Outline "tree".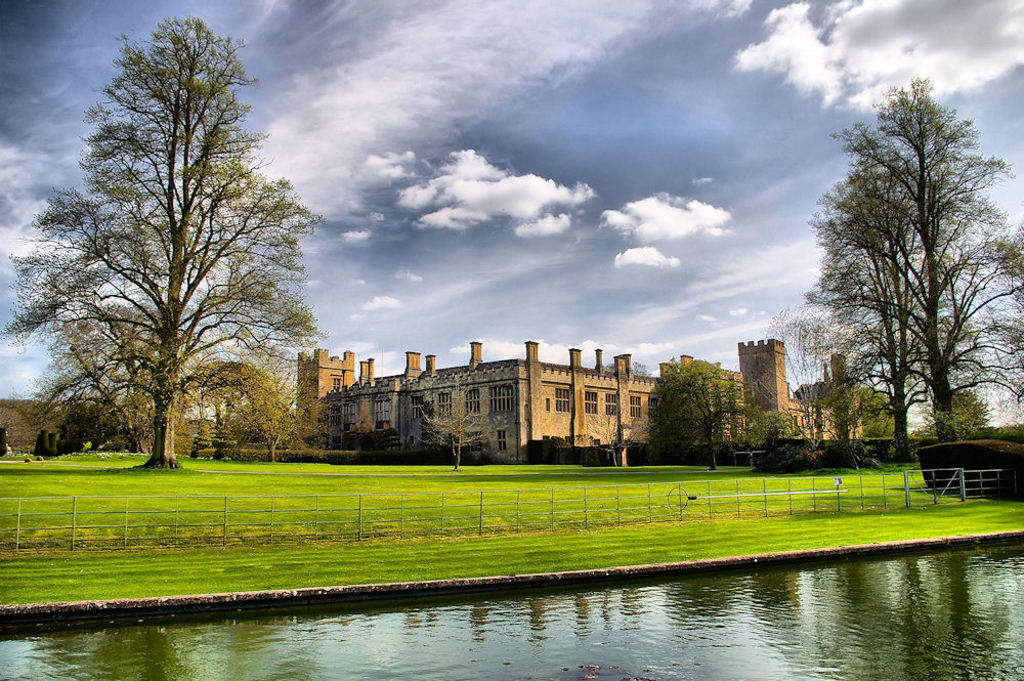
Outline: detection(223, 366, 330, 464).
